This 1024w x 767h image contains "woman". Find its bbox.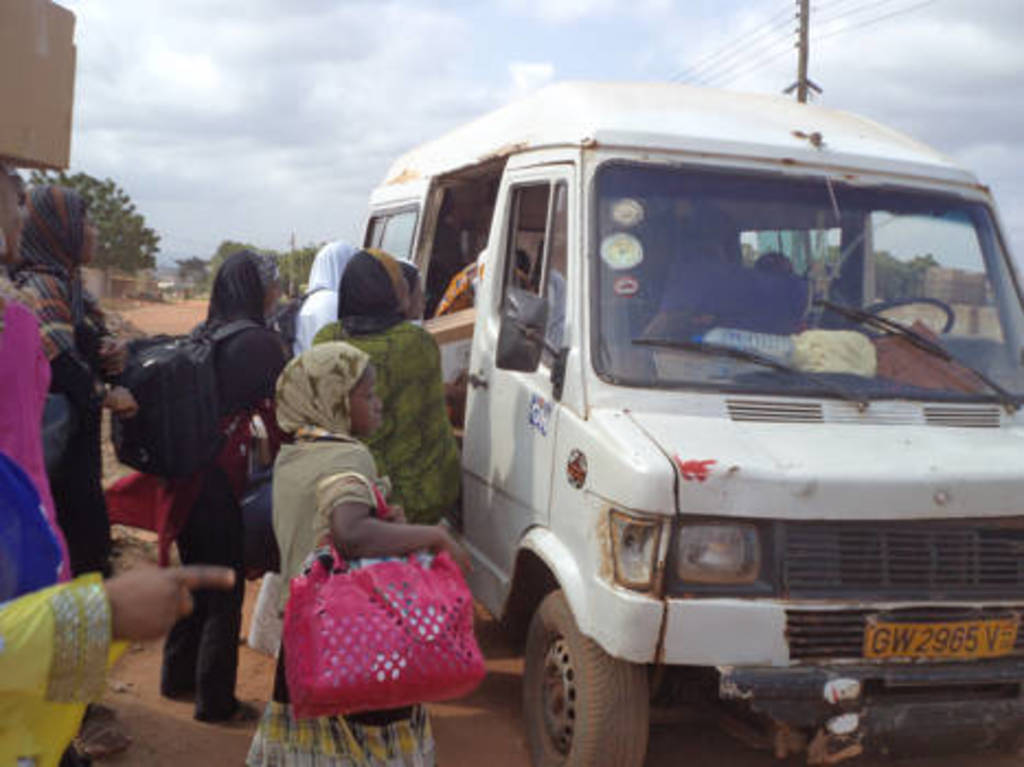
<box>164,241,289,734</box>.
